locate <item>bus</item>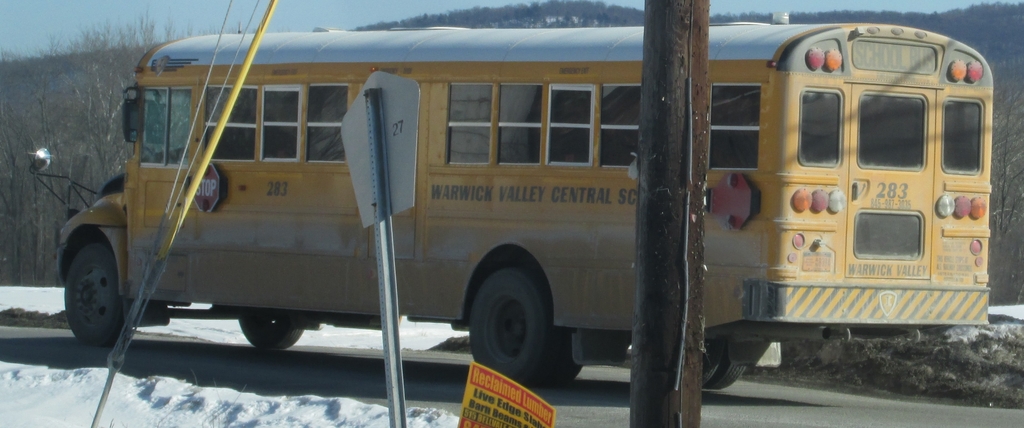
rect(22, 3, 993, 383)
